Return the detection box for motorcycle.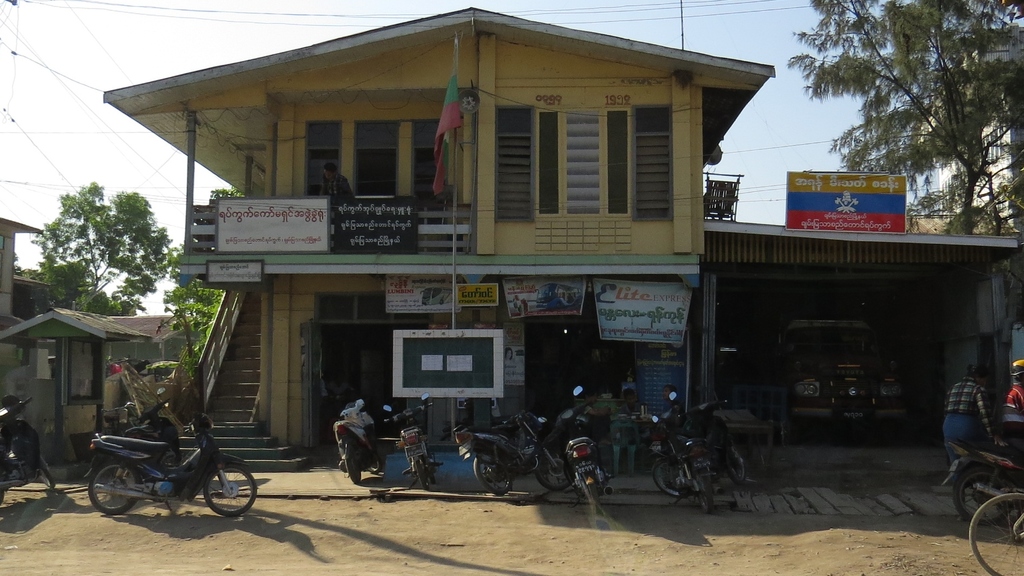
[451, 407, 573, 496].
